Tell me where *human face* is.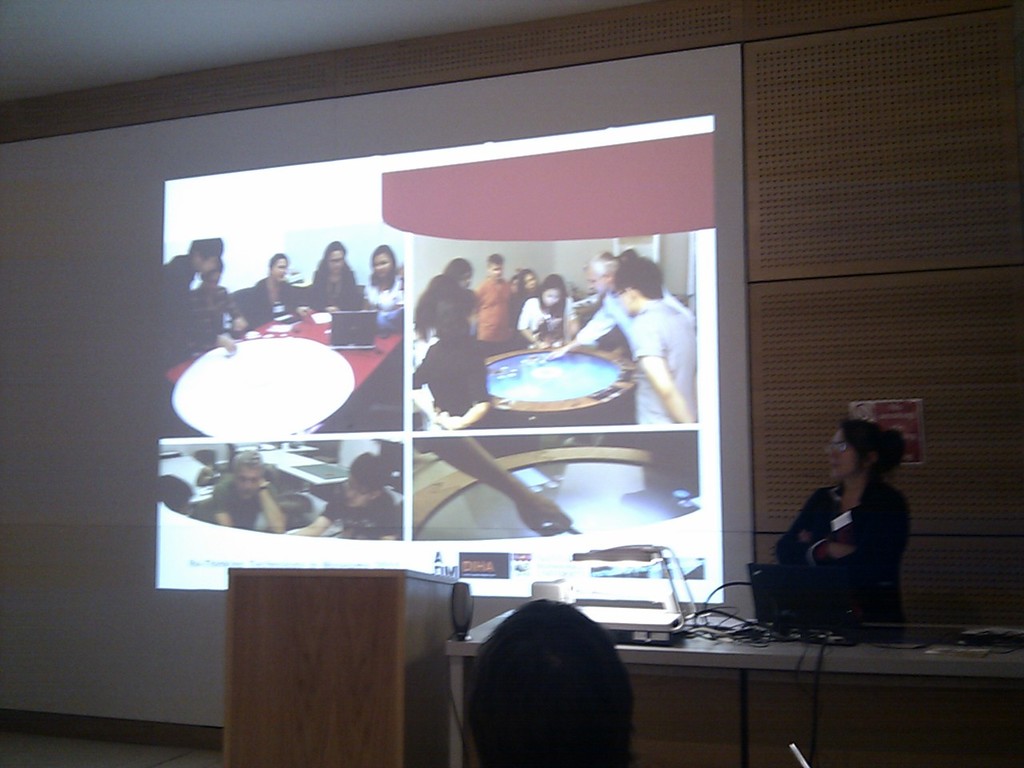
*human face* is at {"x1": 346, "y1": 479, "x2": 373, "y2": 506}.
